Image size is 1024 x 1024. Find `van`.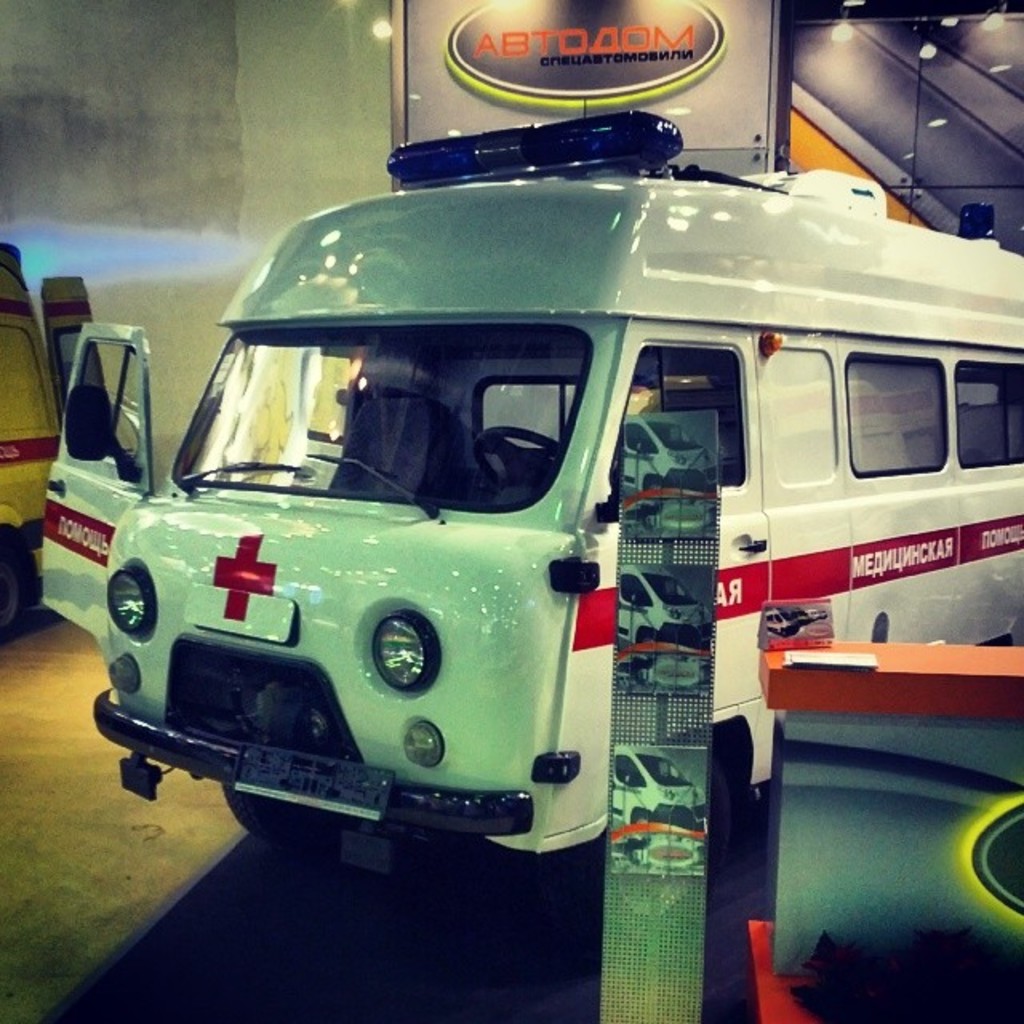
<bbox>0, 242, 109, 640</bbox>.
